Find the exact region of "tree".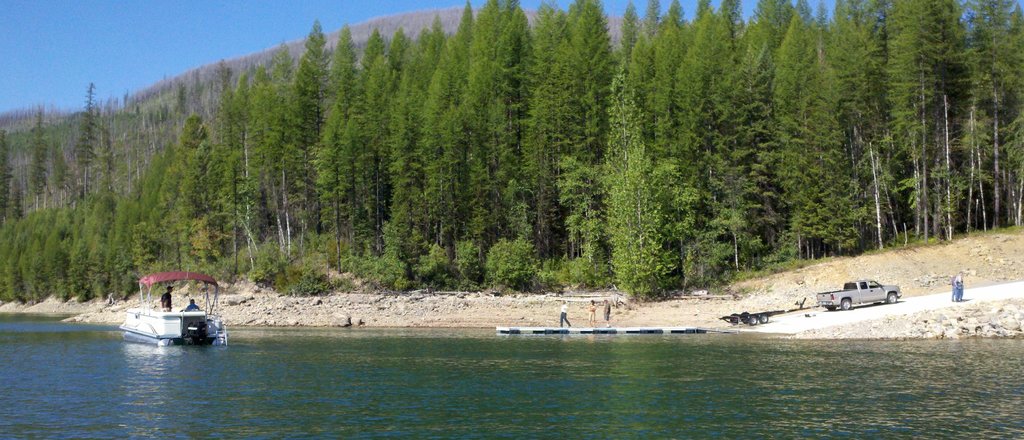
Exact region: x1=694 y1=55 x2=775 y2=264.
